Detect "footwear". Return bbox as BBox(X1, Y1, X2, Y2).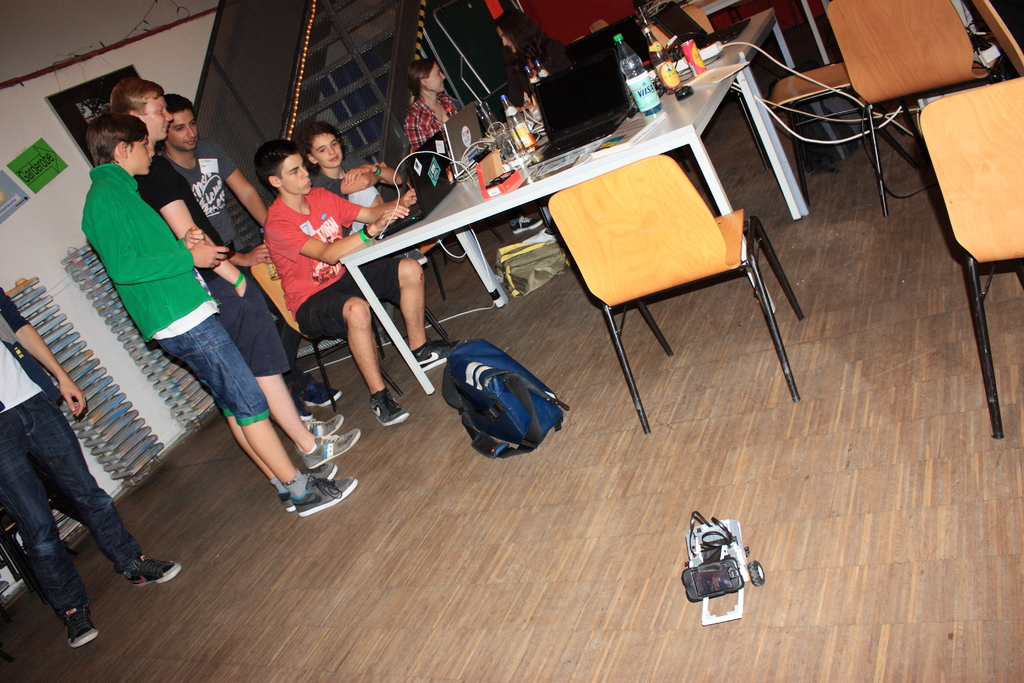
BBox(124, 554, 181, 588).
